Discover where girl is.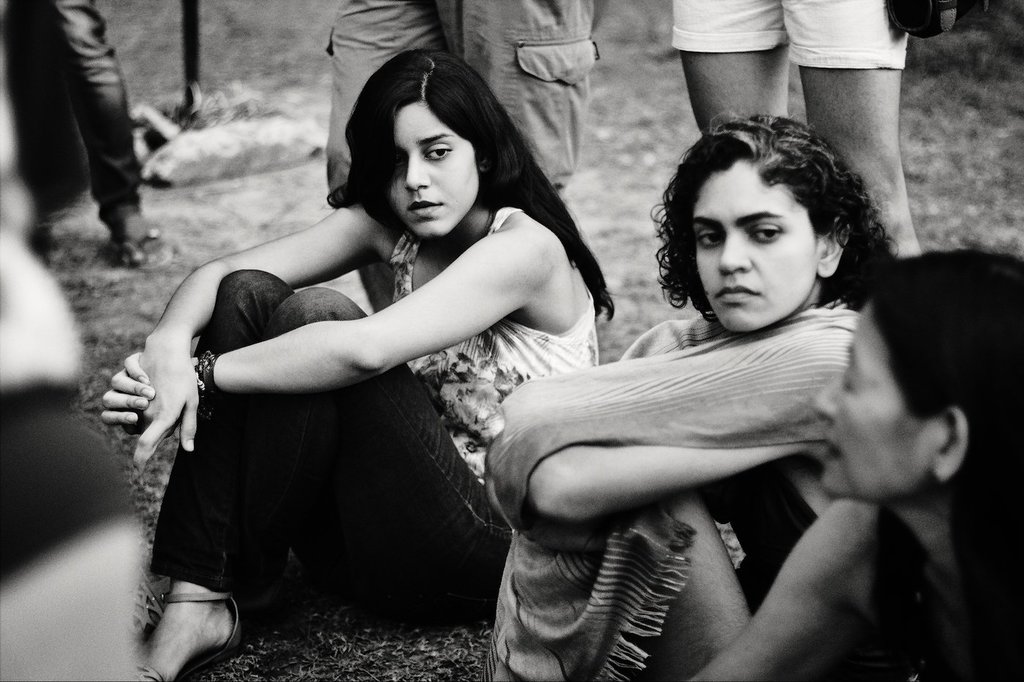
Discovered at locate(97, 49, 614, 681).
